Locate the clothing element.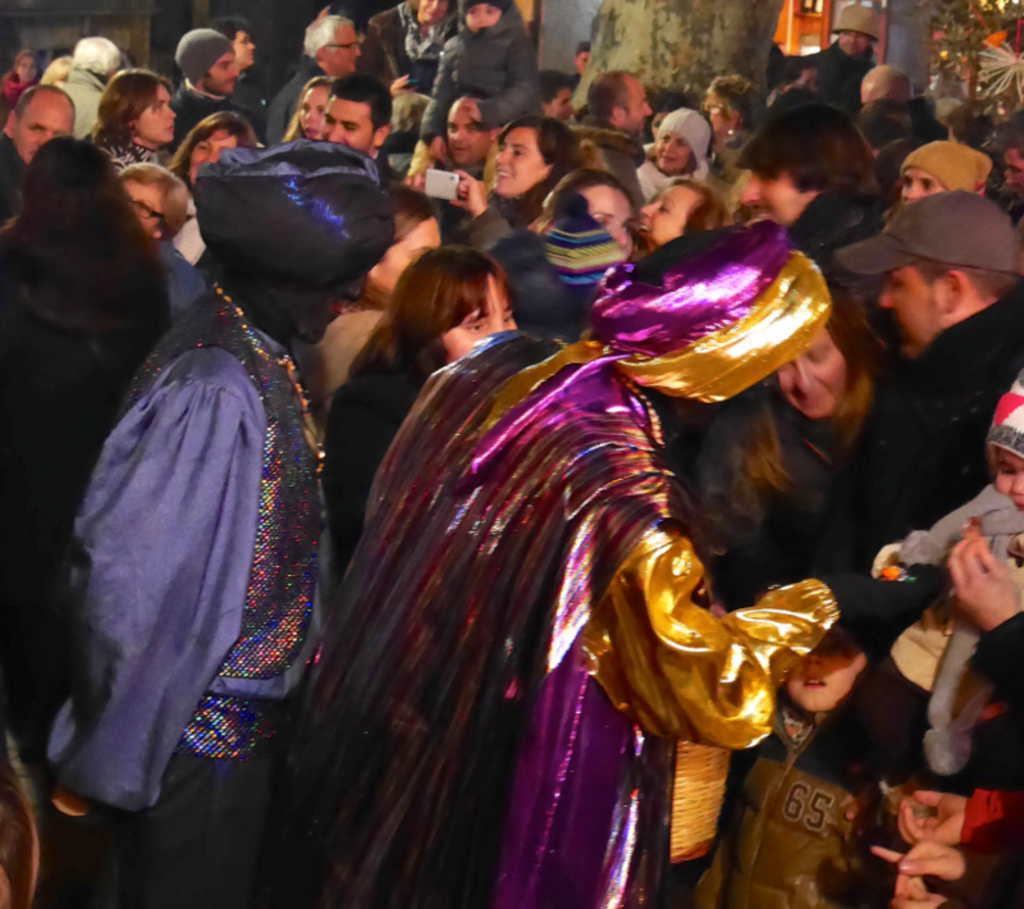
Element bbox: 854,487,1023,794.
